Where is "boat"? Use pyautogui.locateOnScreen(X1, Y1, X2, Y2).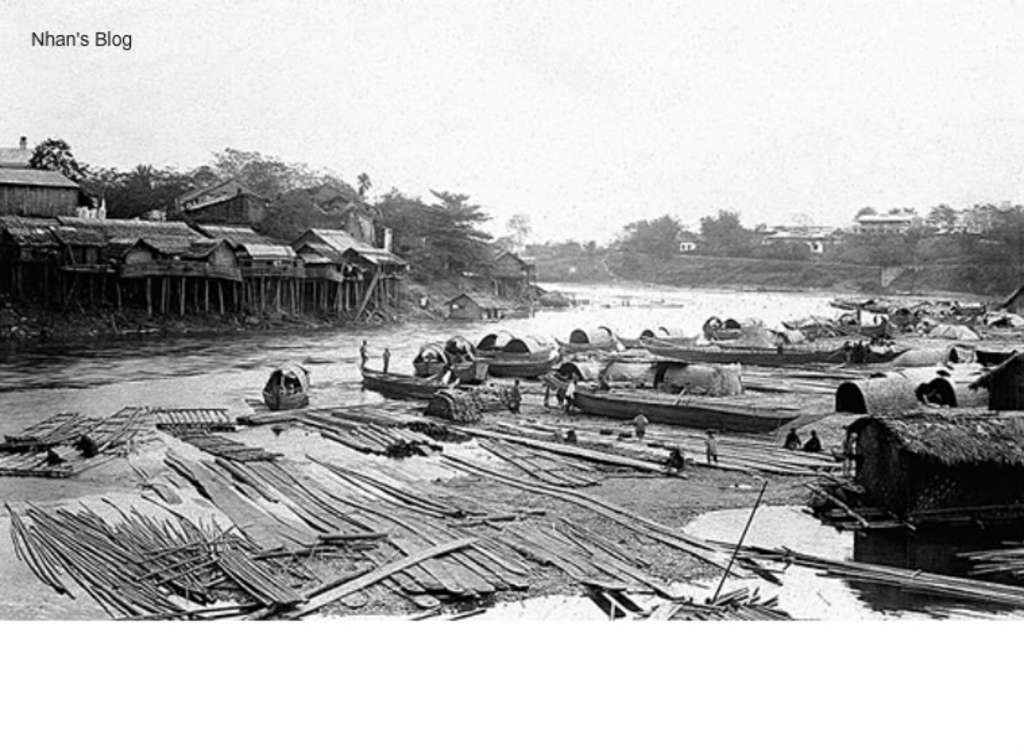
pyautogui.locateOnScreen(809, 401, 880, 468).
